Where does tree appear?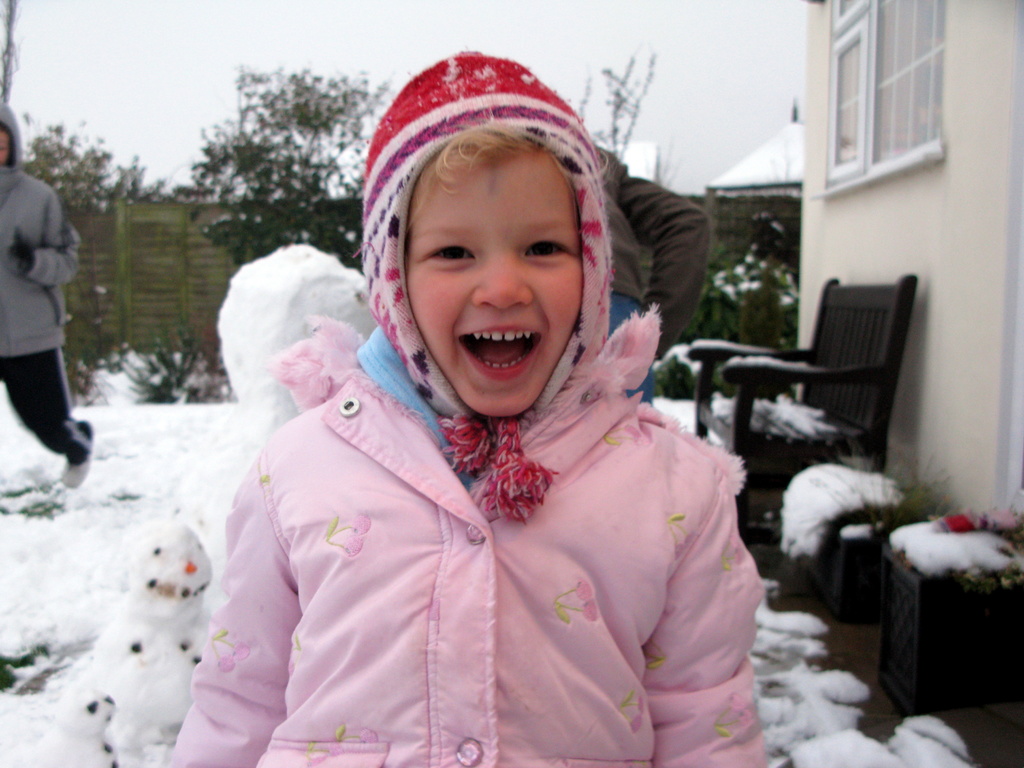
Appears at left=199, top=71, right=382, bottom=262.
